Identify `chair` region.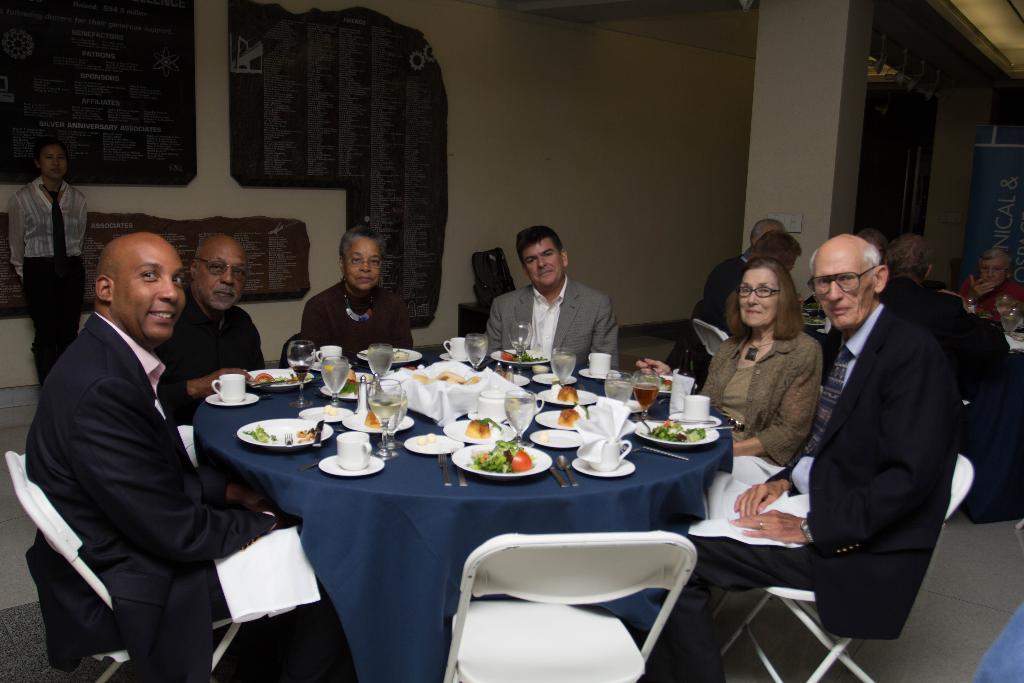
Region: detection(707, 448, 976, 682).
